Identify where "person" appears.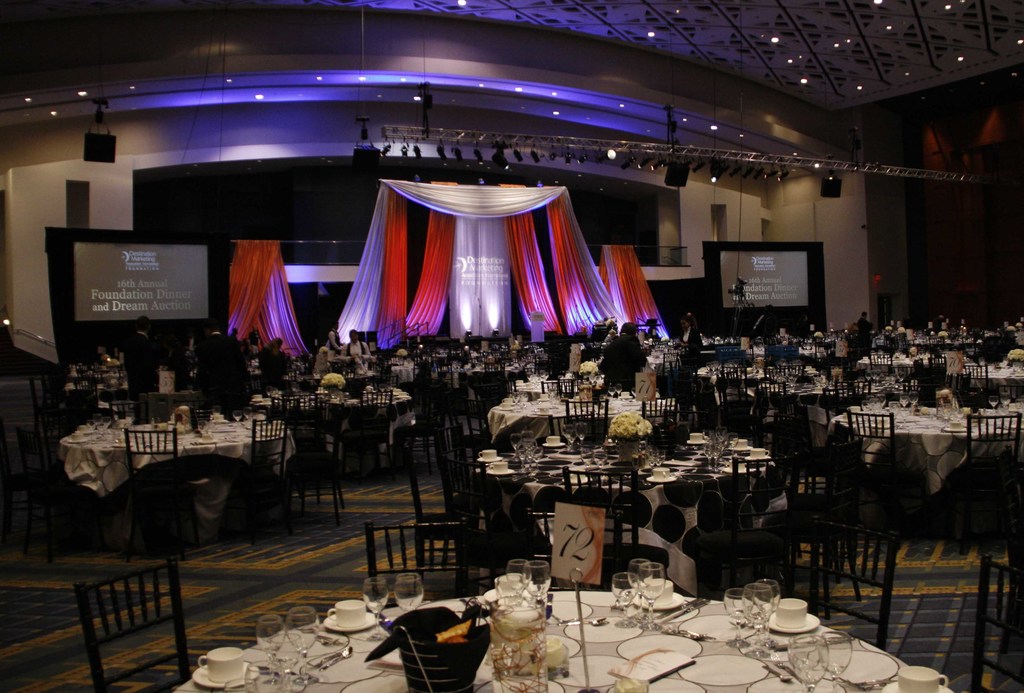
Appears at 266,334,284,379.
